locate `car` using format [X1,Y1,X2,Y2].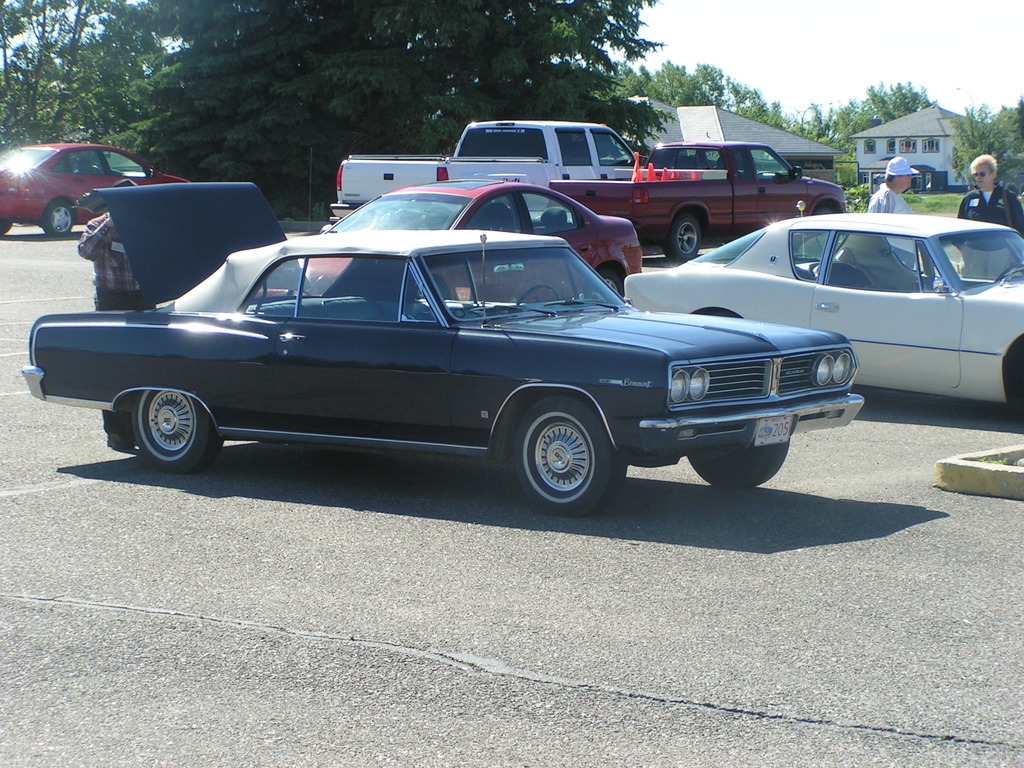
[294,172,649,303].
